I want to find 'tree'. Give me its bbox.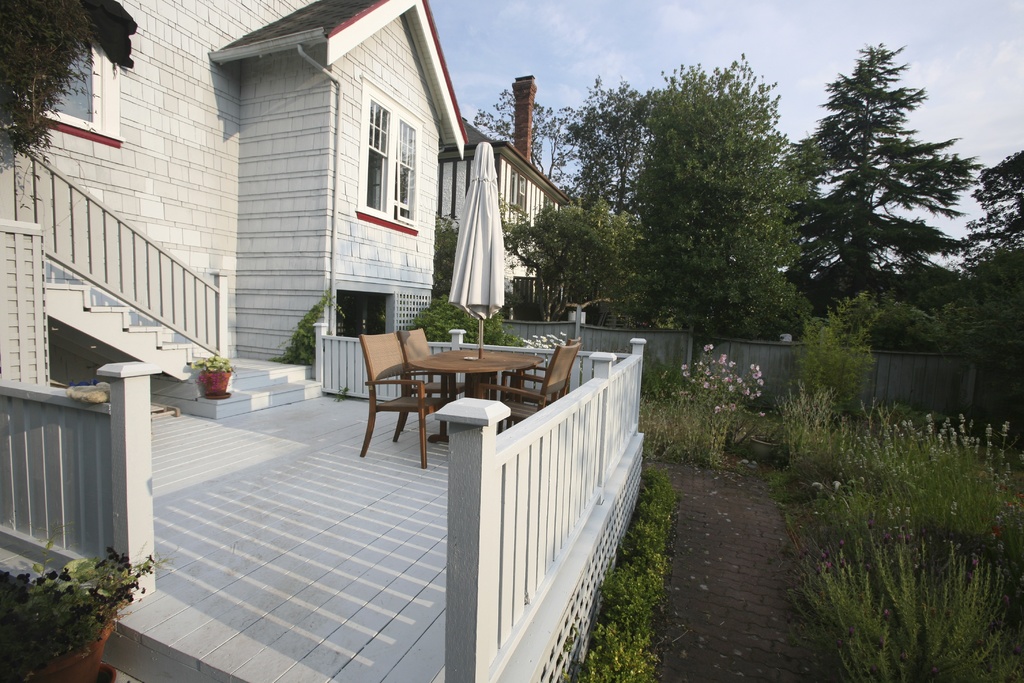
{"left": 779, "top": 33, "right": 984, "bottom": 314}.
